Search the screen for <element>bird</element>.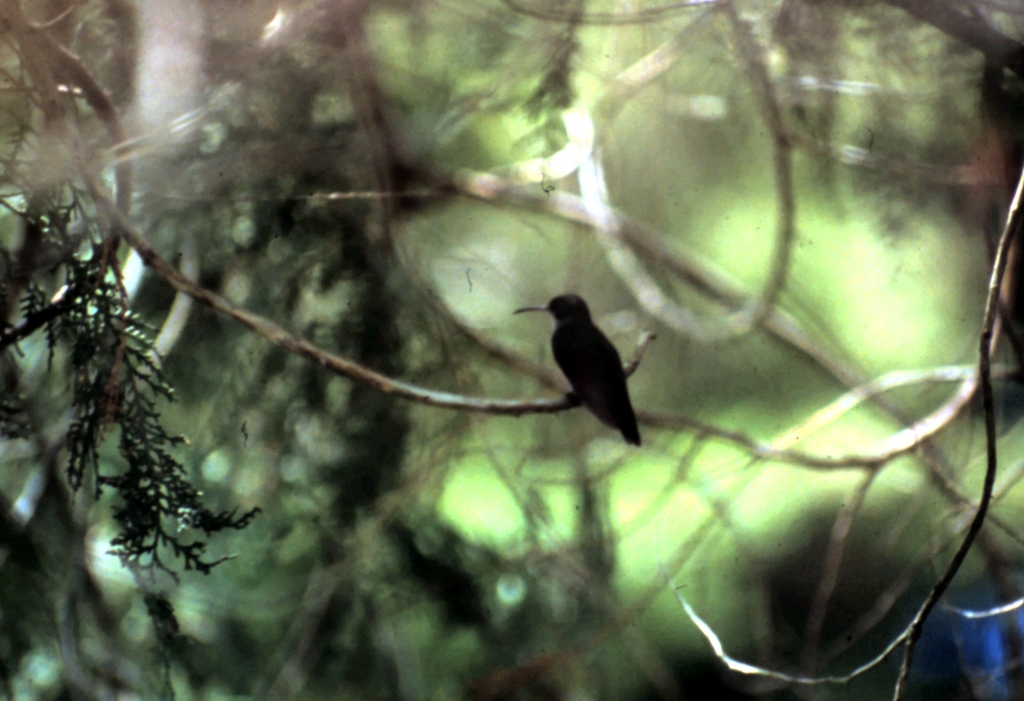
Found at crop(511, 287, 660, 446).
